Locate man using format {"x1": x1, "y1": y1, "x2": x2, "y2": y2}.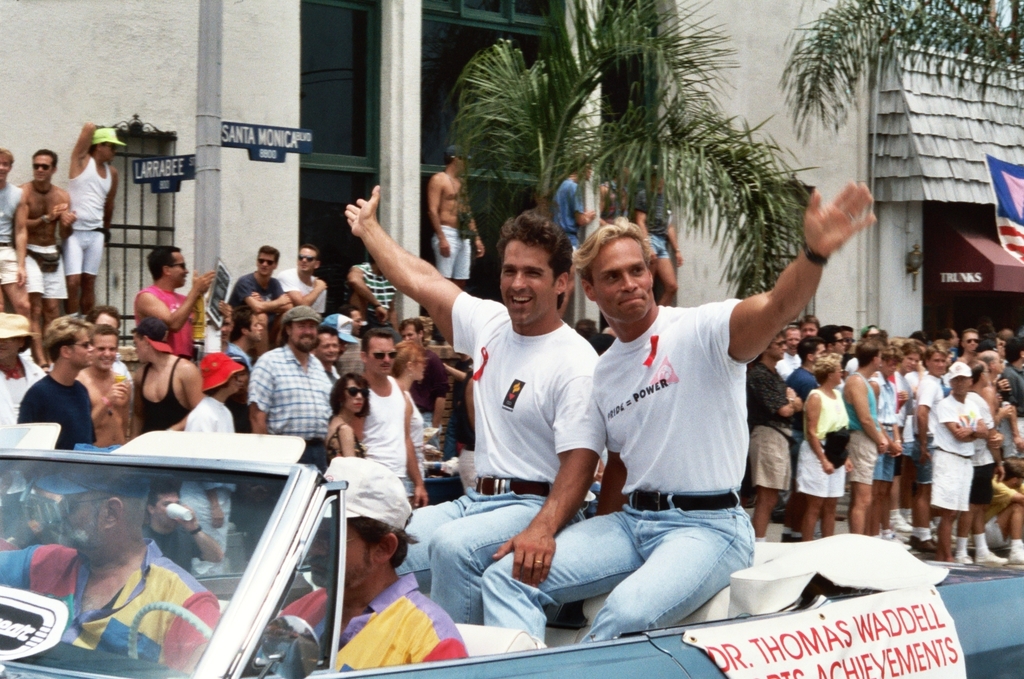
{"x1": 228, "y1": 308, "x2": 261, "y2": 371}.
